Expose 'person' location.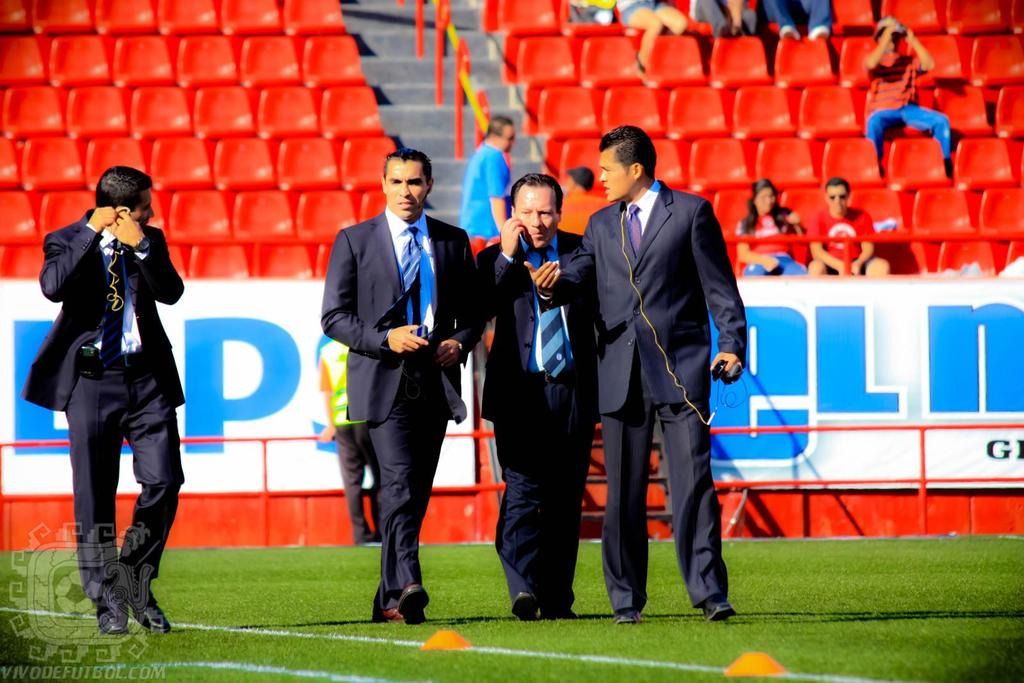
Exposed at left=583, top=127, right=751, bottom=623.
